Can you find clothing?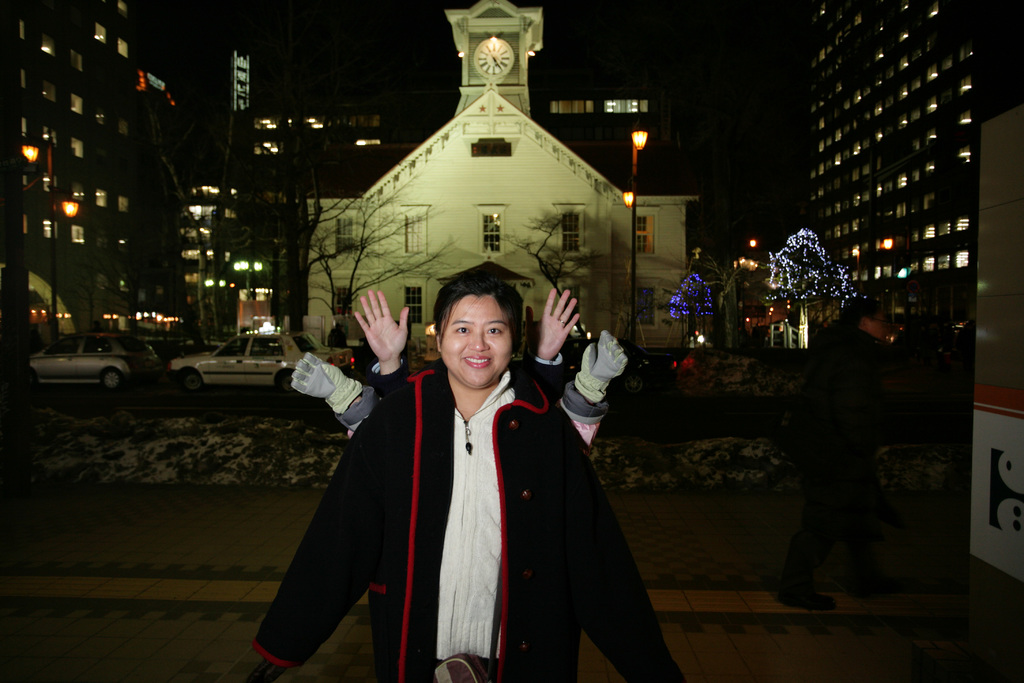
Yes, bounding box: BBox(780, 265, 922, 598).
